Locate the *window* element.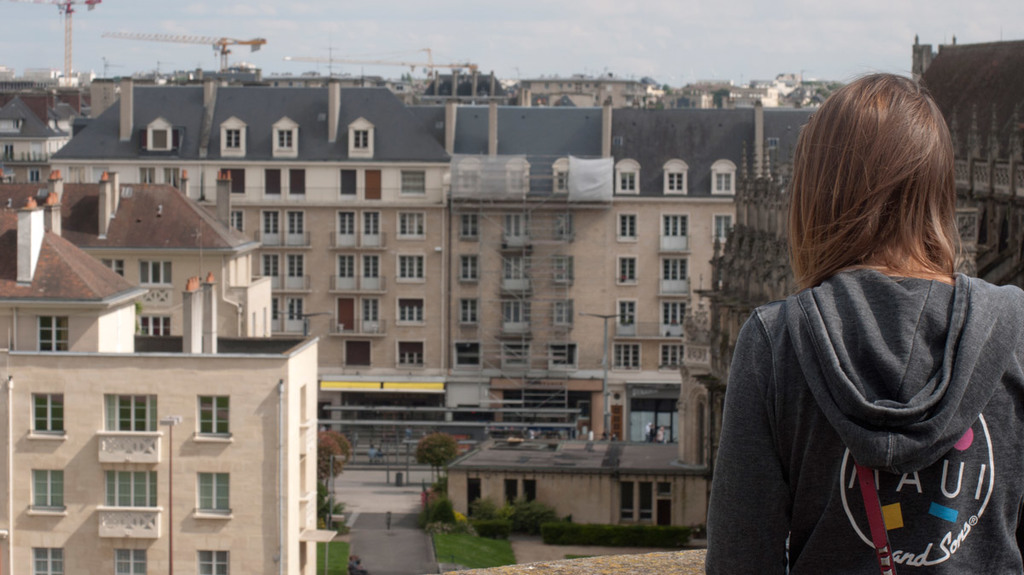
Element bbox: <bbox>102, 472, 154, 509</bbox>.
